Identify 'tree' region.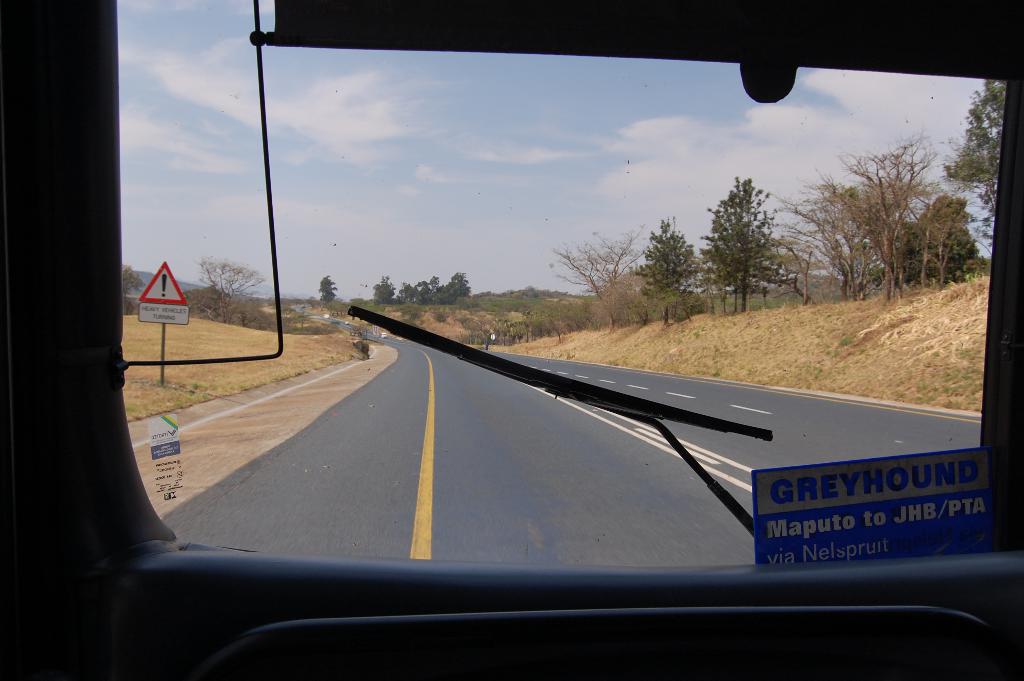
Region: box(425, 274, 445, 305).
